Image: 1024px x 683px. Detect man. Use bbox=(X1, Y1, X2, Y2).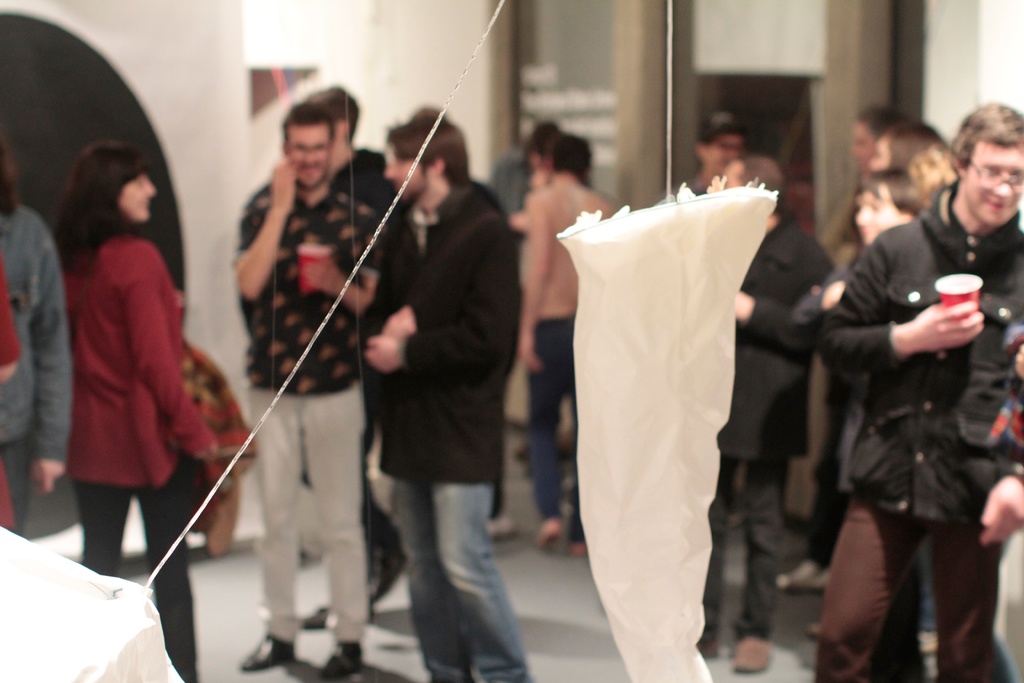
bbox=(490, 120, 563, 541).
